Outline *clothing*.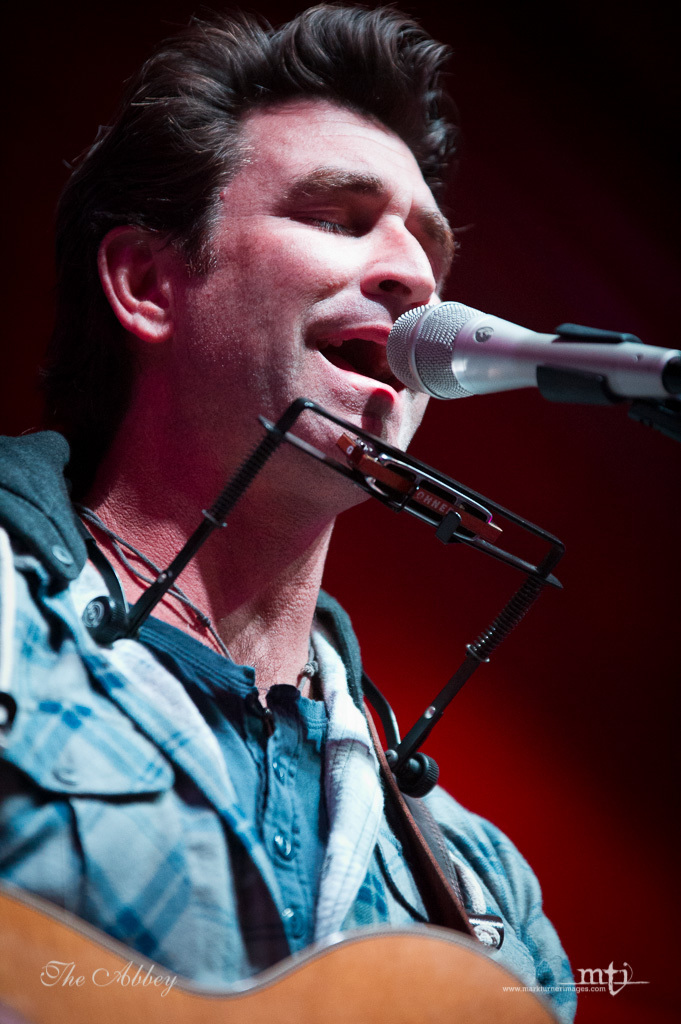
Outline: (x1=24, y1=557, x2=543, y2=1010).
